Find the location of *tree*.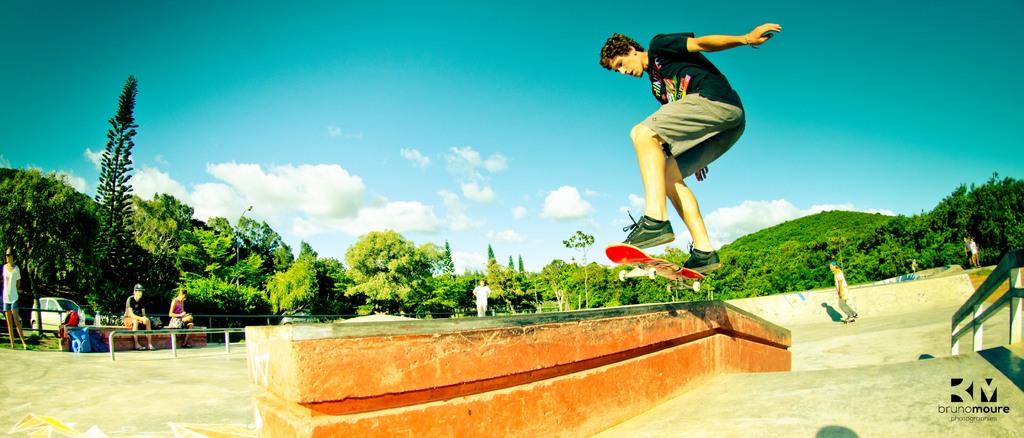
Location: select_region(0, 166, 97, 339).
